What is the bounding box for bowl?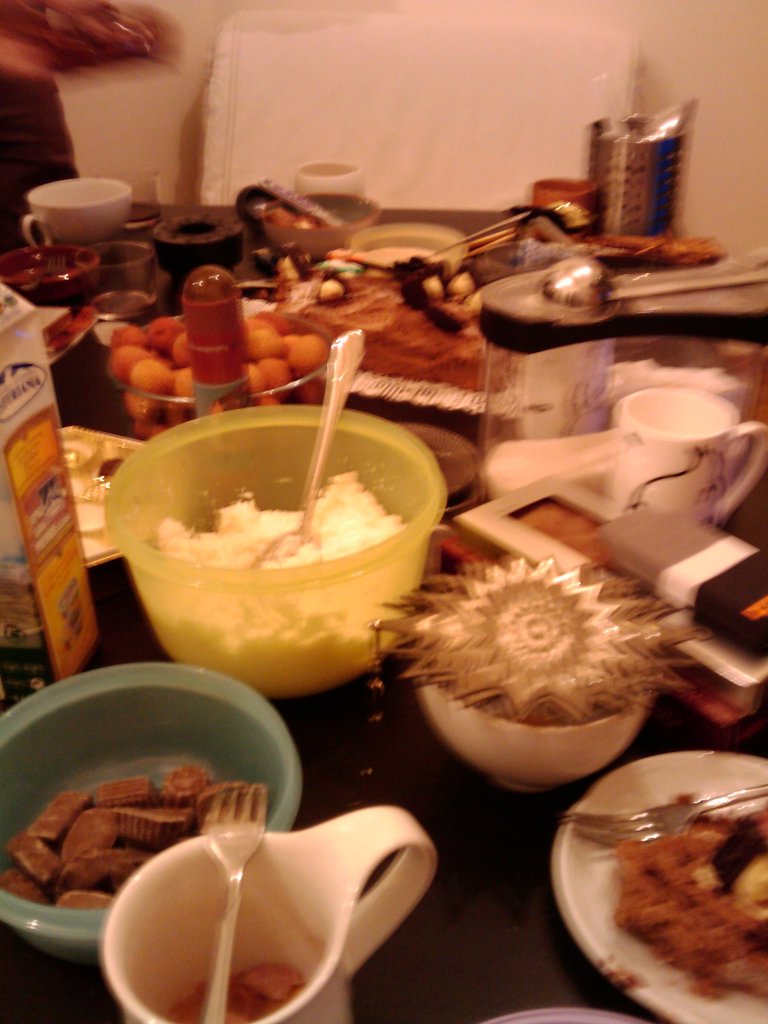
<box>420,681,646,796</box>.
